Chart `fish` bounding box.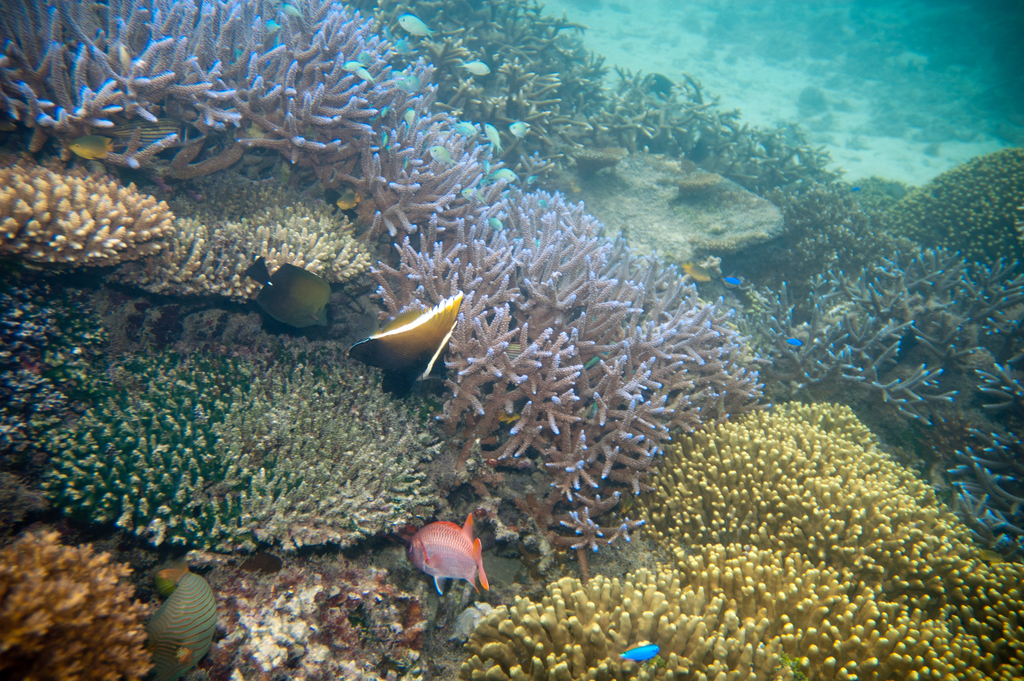
Charted: rect(63, 136, 113, 159).
